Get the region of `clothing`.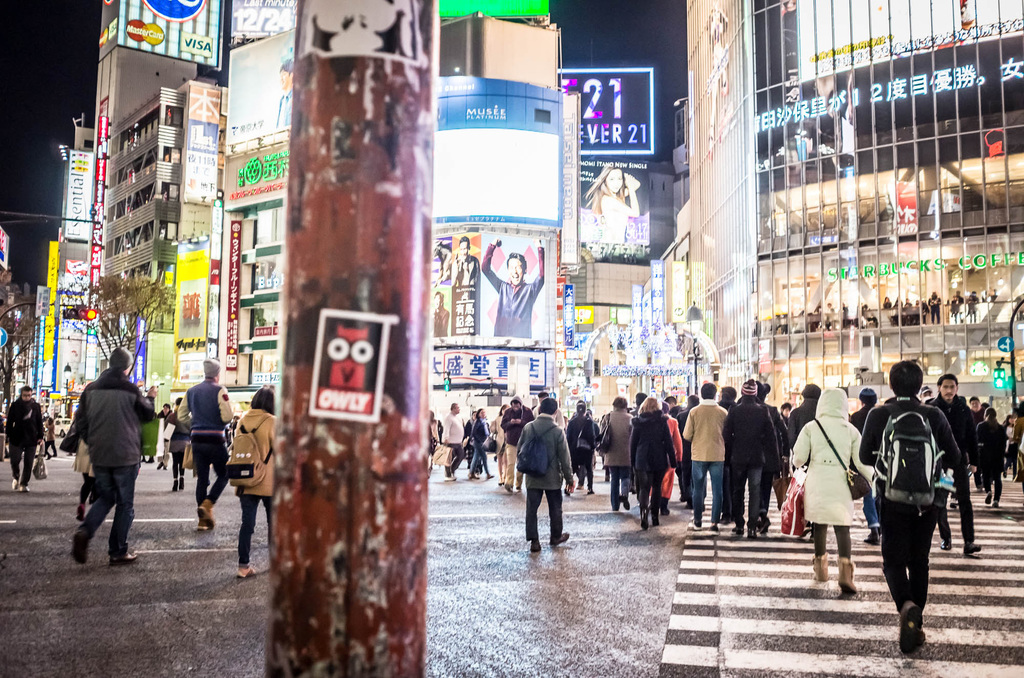
BBox(155, 410, 175, 457).
